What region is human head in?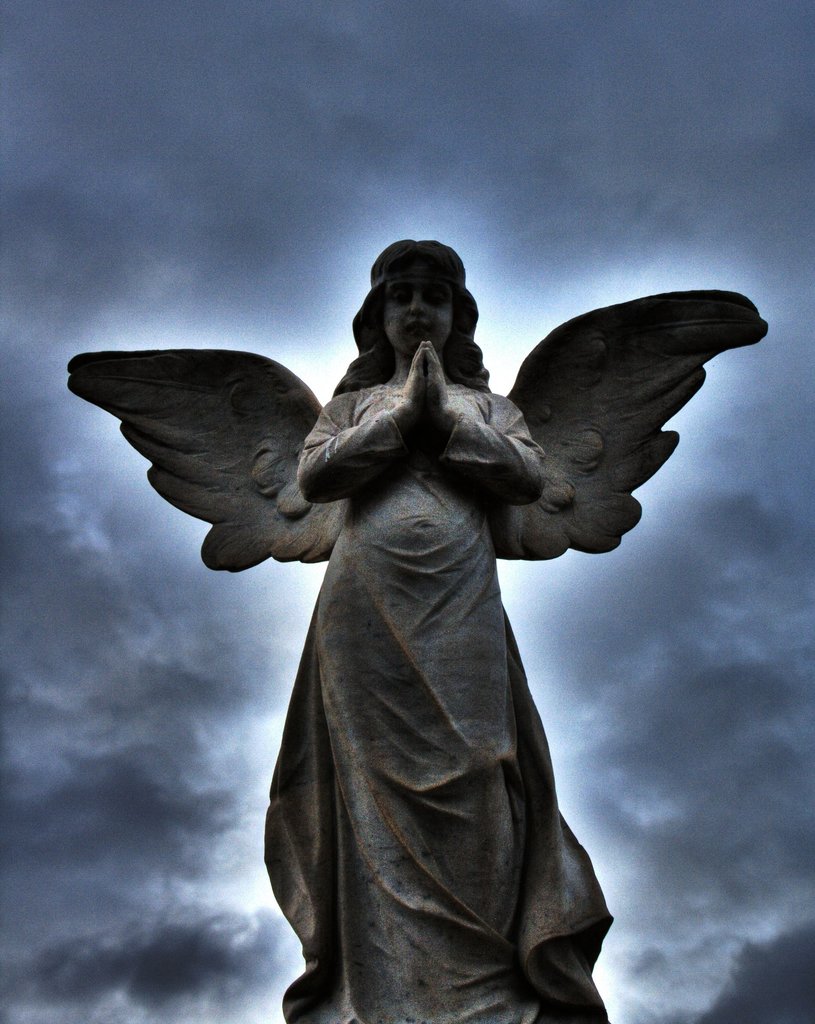
[left=355, top=237, right=482, bottom=360].
